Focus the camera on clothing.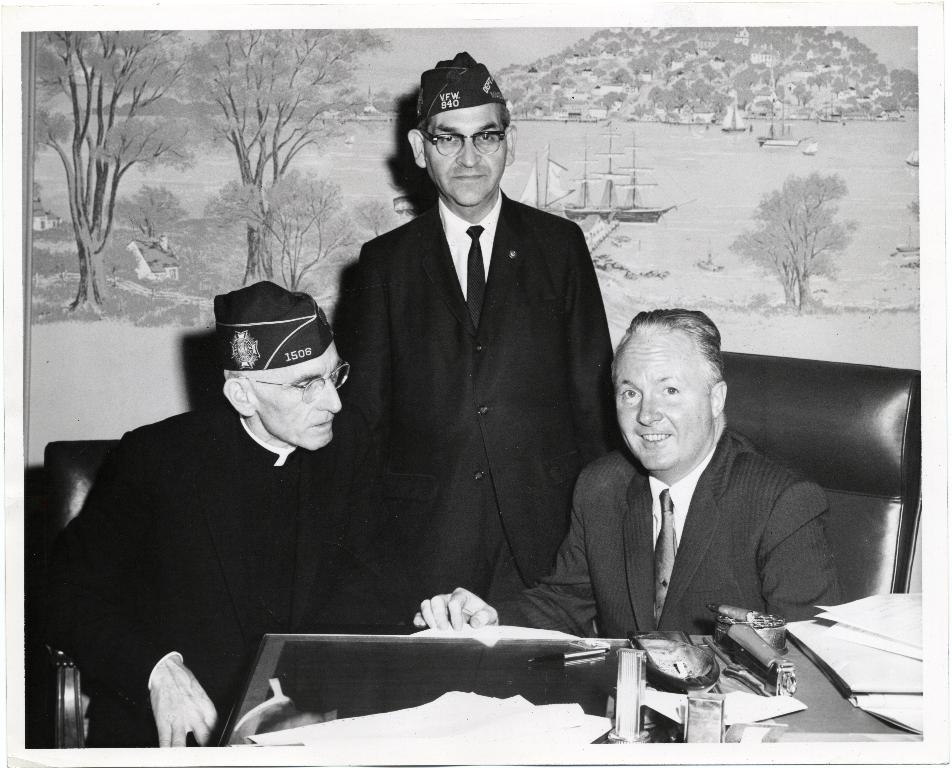
Focus region: {"left": 492, "top": 427, "right": 845, "bottom": 639}.
